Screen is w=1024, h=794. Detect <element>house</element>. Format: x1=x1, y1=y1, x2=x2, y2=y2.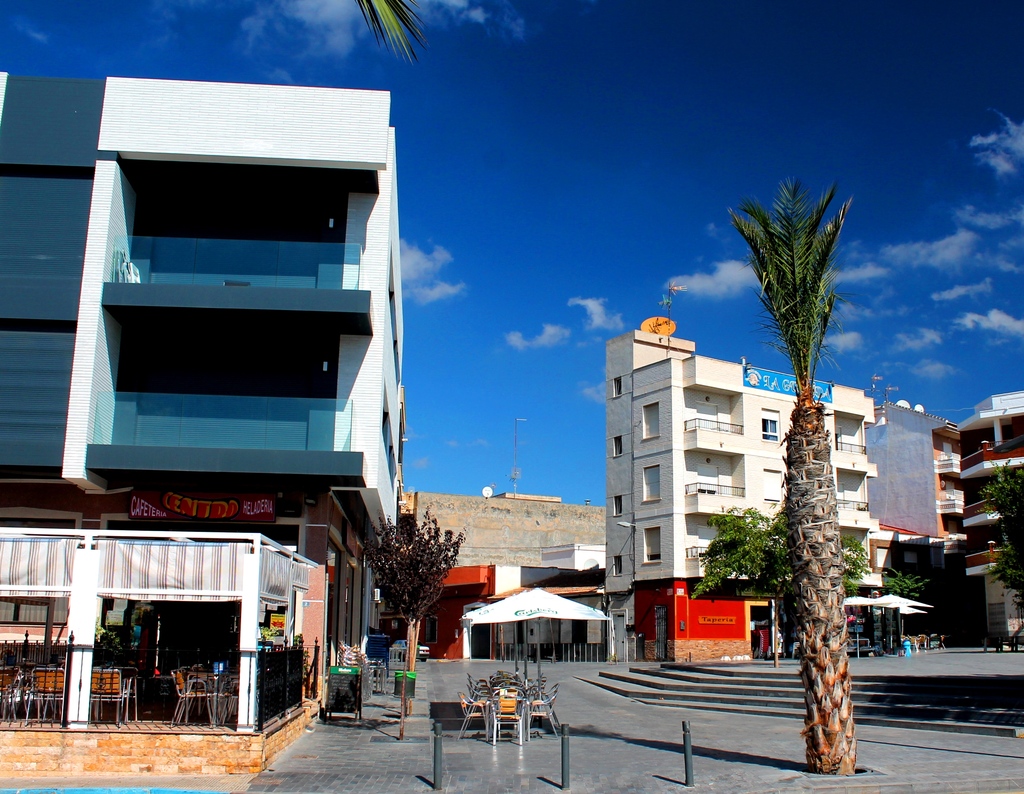
x1=0, y1=67, x2=406, y2=779.
